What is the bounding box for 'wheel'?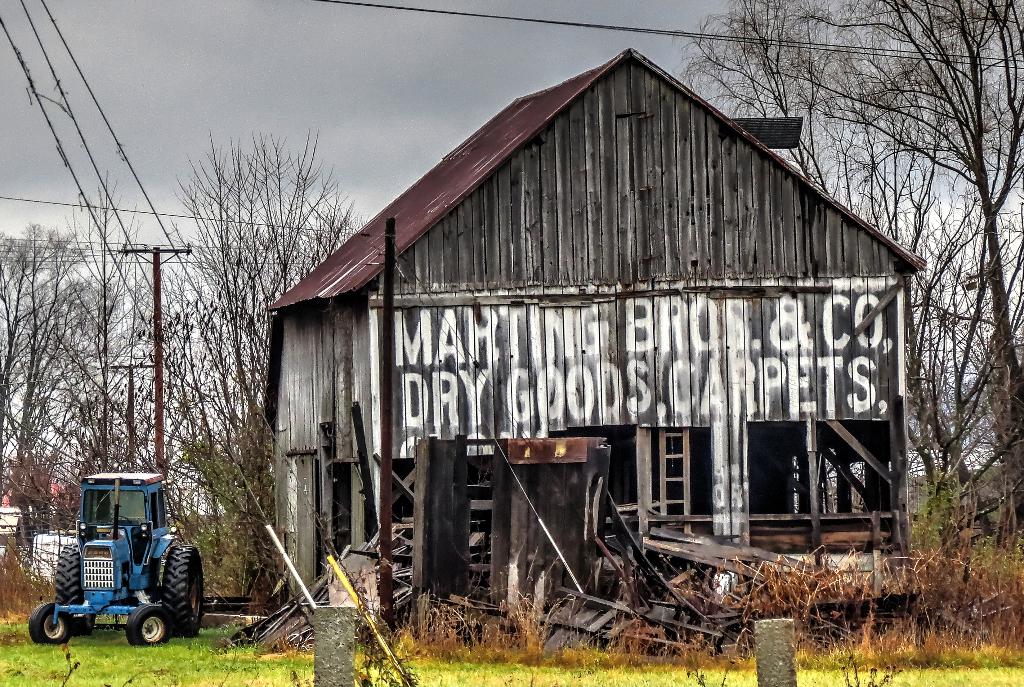
BBox(161, 542, 204, 645).
